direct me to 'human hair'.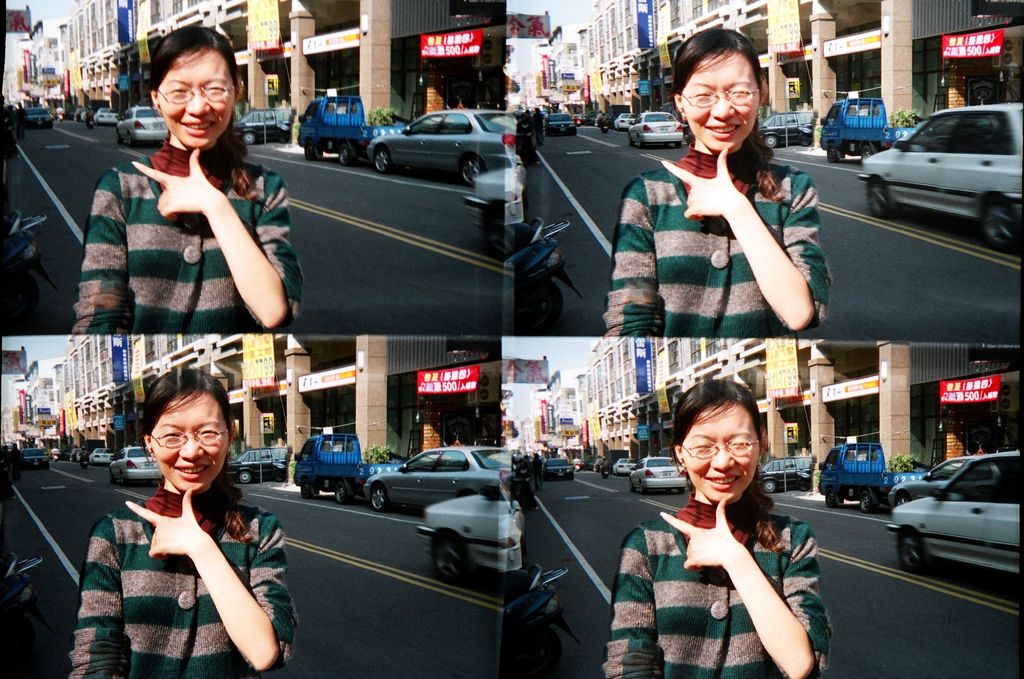
Direction: box(136, 365, 257, 544).
